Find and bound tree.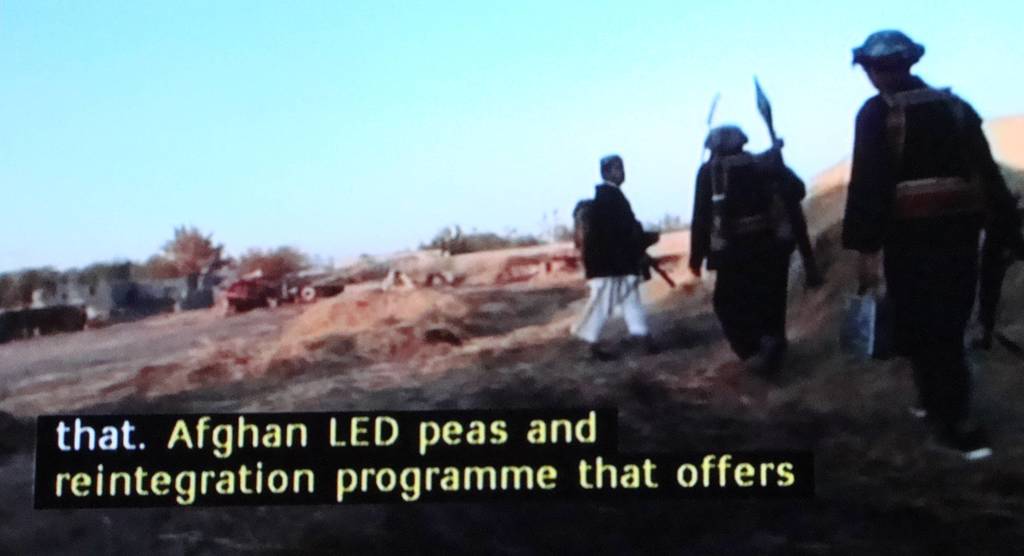
Bound: rect(227, 246, 285, 291).
